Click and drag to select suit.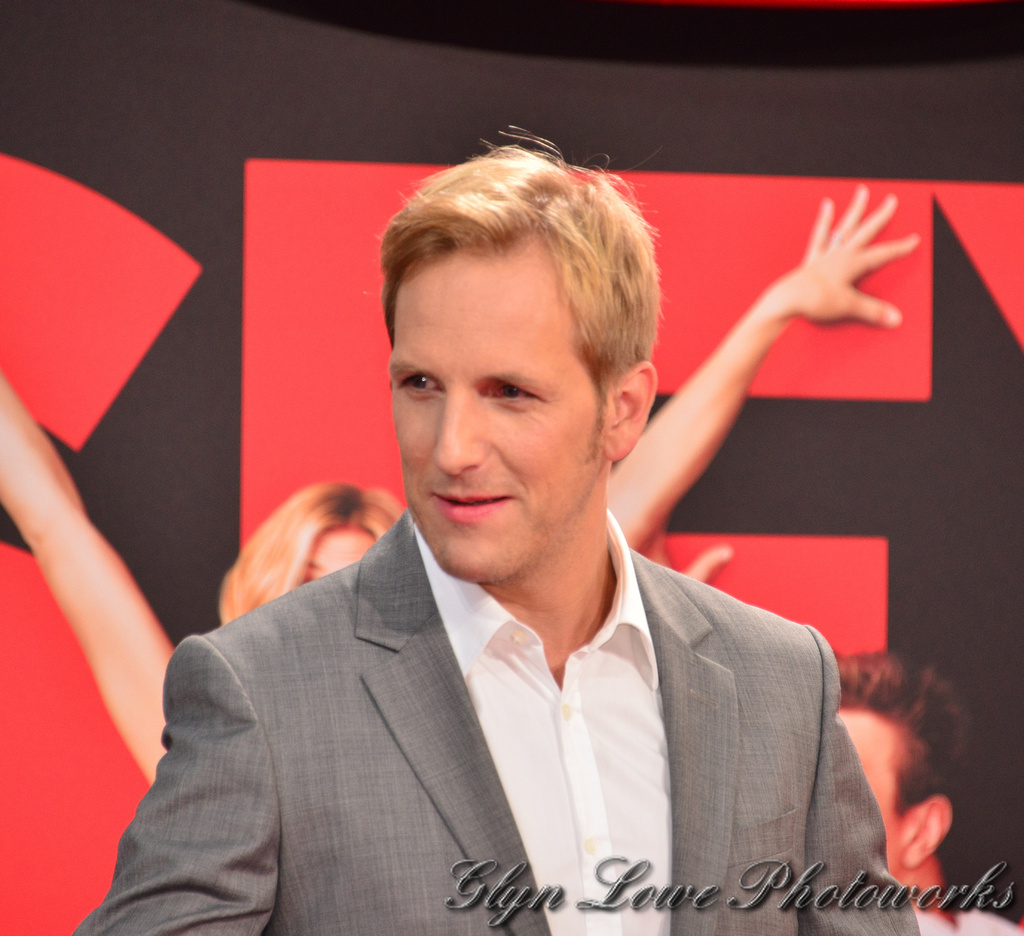
Selection: [32,435,949,935].
